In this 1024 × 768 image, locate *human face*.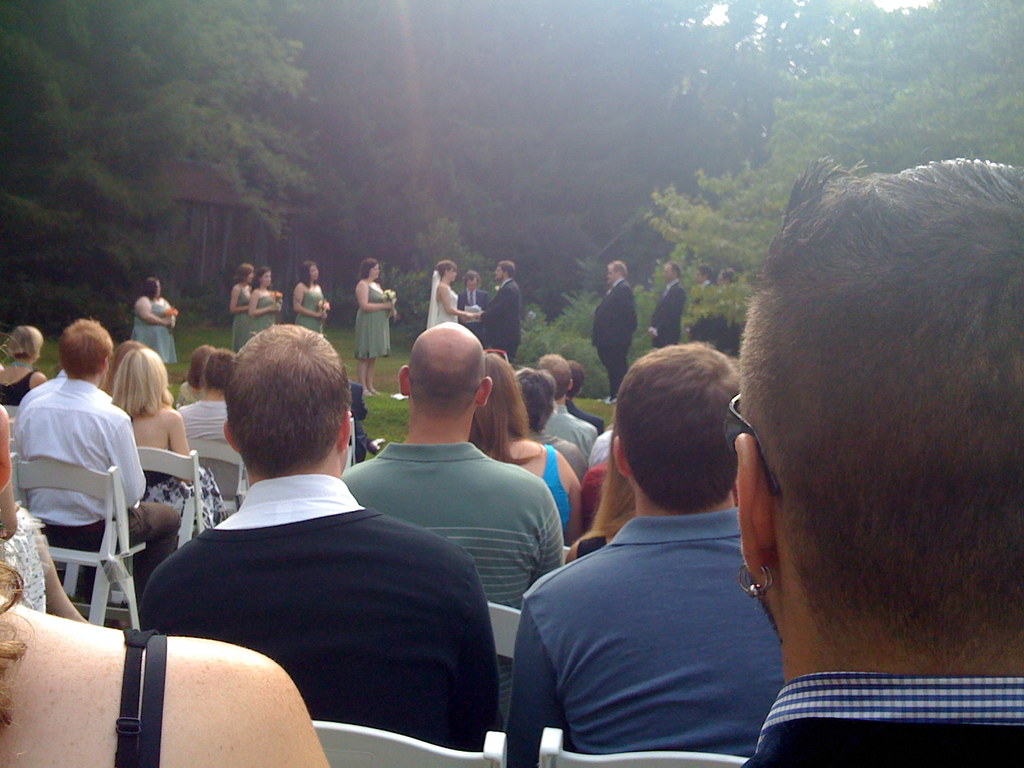
Bounding box: (449, 265, 458, 280).
